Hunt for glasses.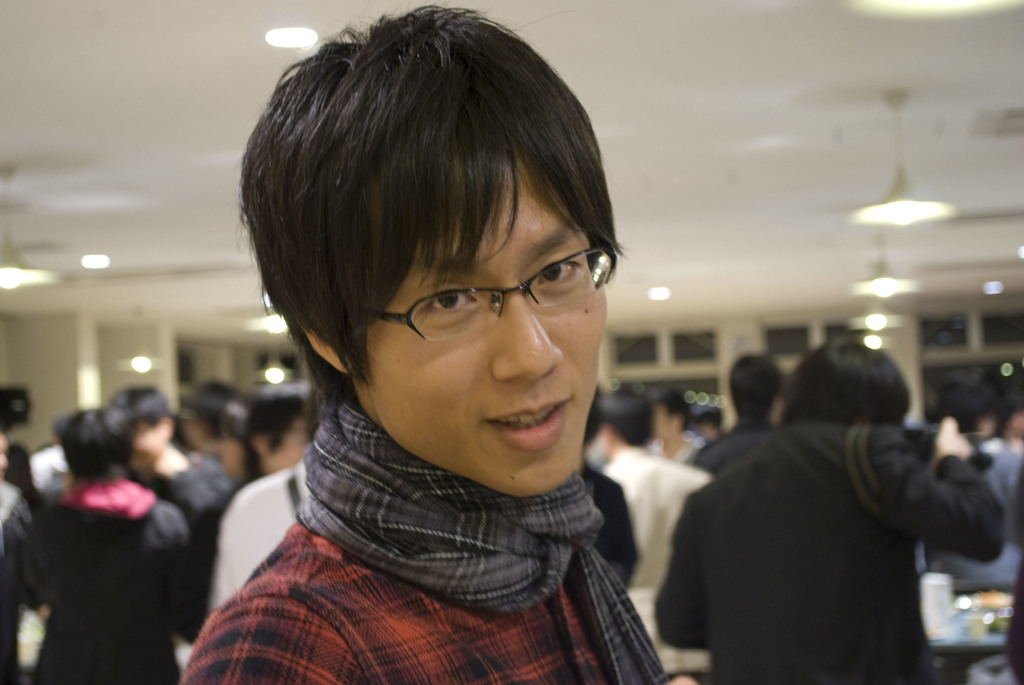
Hunted down at <region>356, 250, 621, 336</region>.
